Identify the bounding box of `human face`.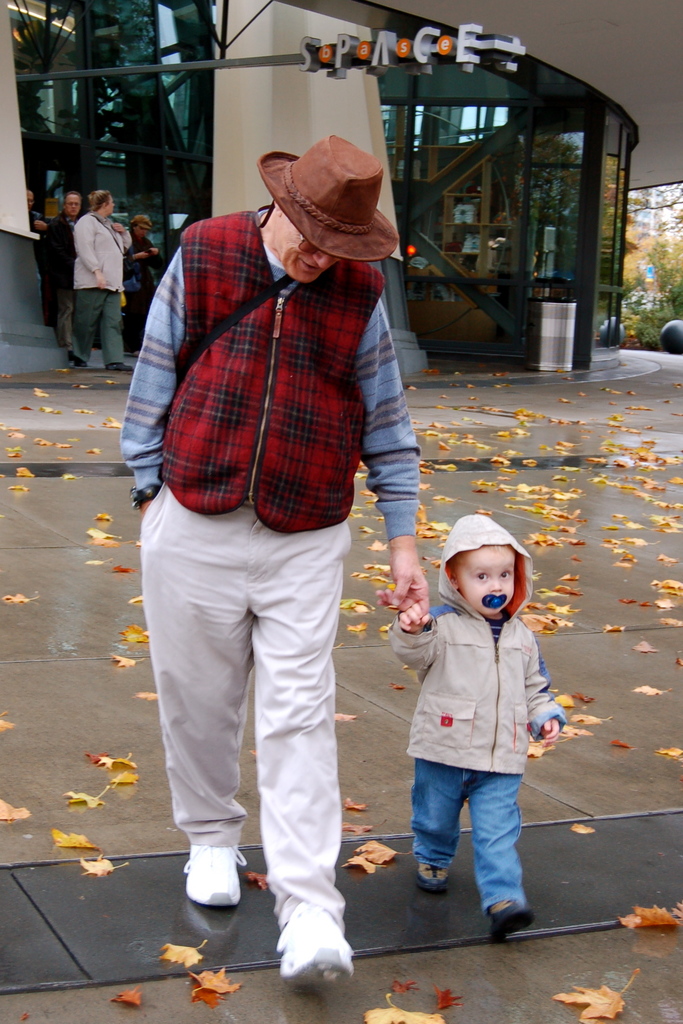
28:190:35:213.
